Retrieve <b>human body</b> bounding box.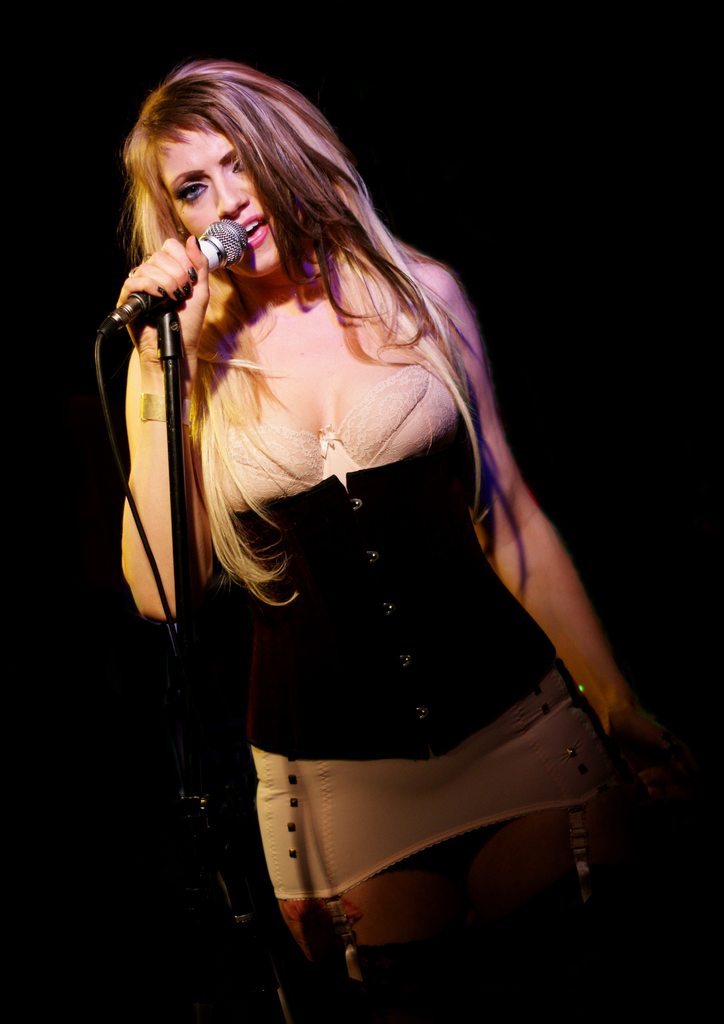
Bounding box: locate(92, 55, 702, 1020).
